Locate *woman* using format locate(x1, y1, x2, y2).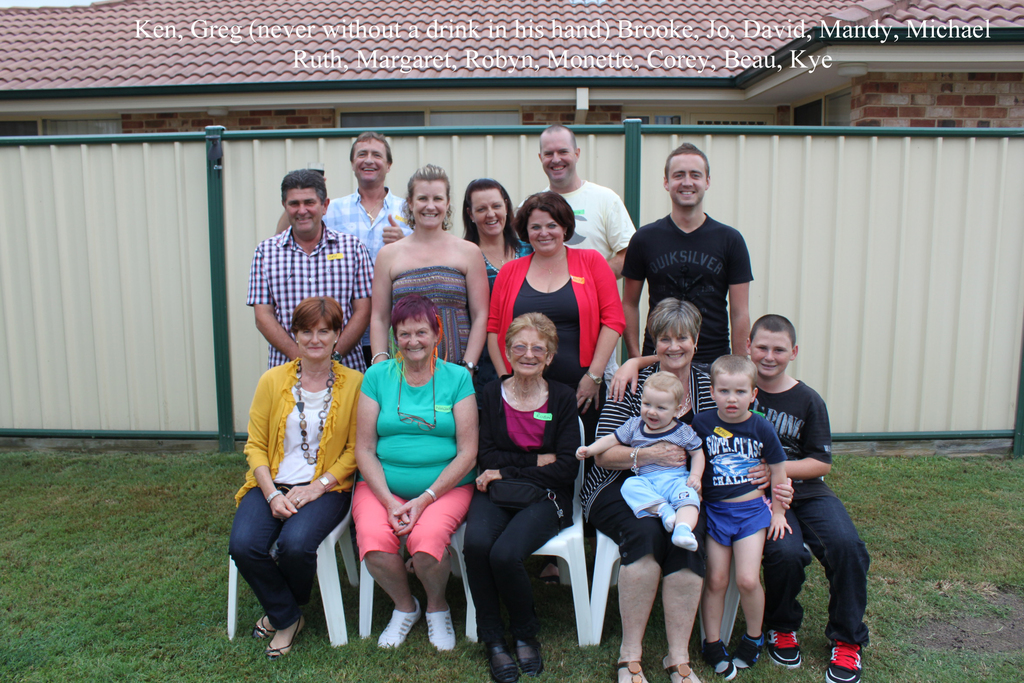
locate(463, 176, 535, 299).
